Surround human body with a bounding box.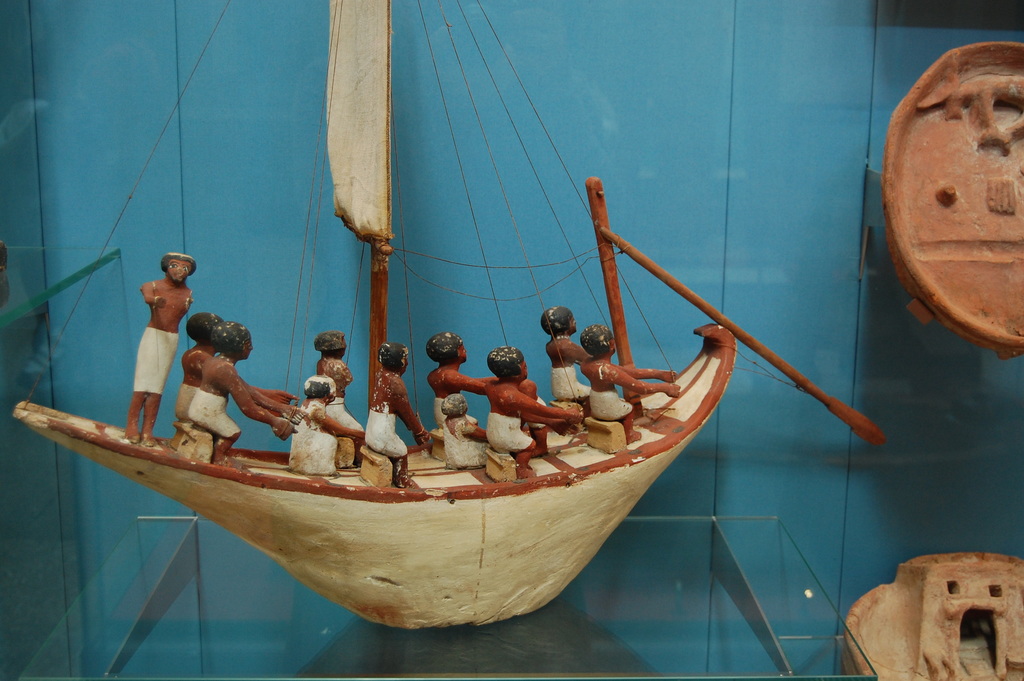
(left=114, top=263, right=209, bottom=454).
